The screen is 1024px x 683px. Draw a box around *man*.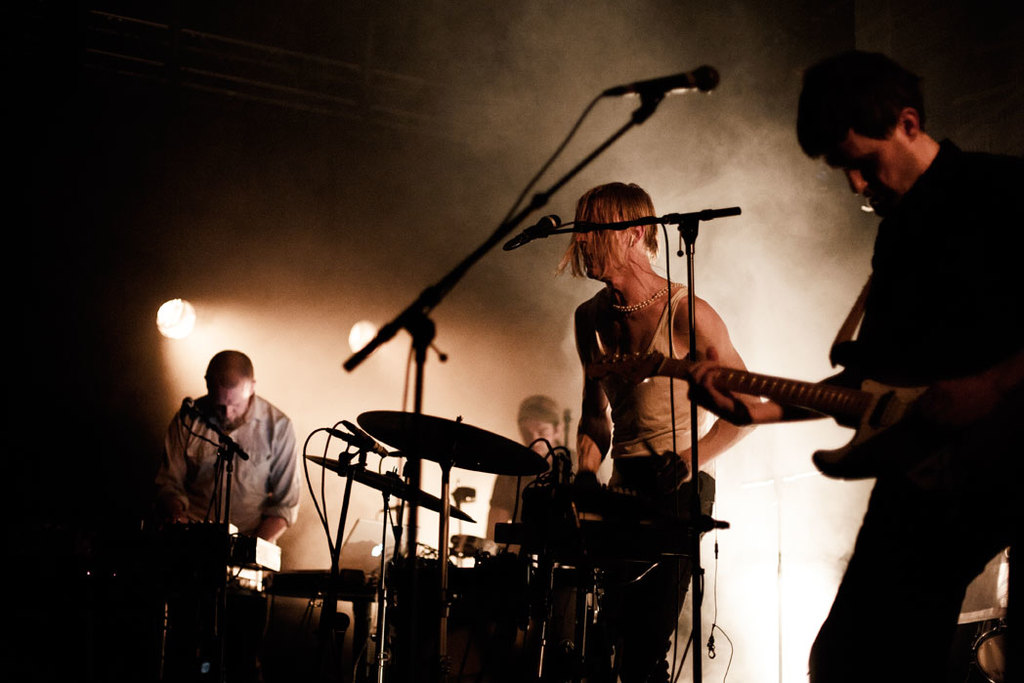
locate(483, 395, 607, 555).
